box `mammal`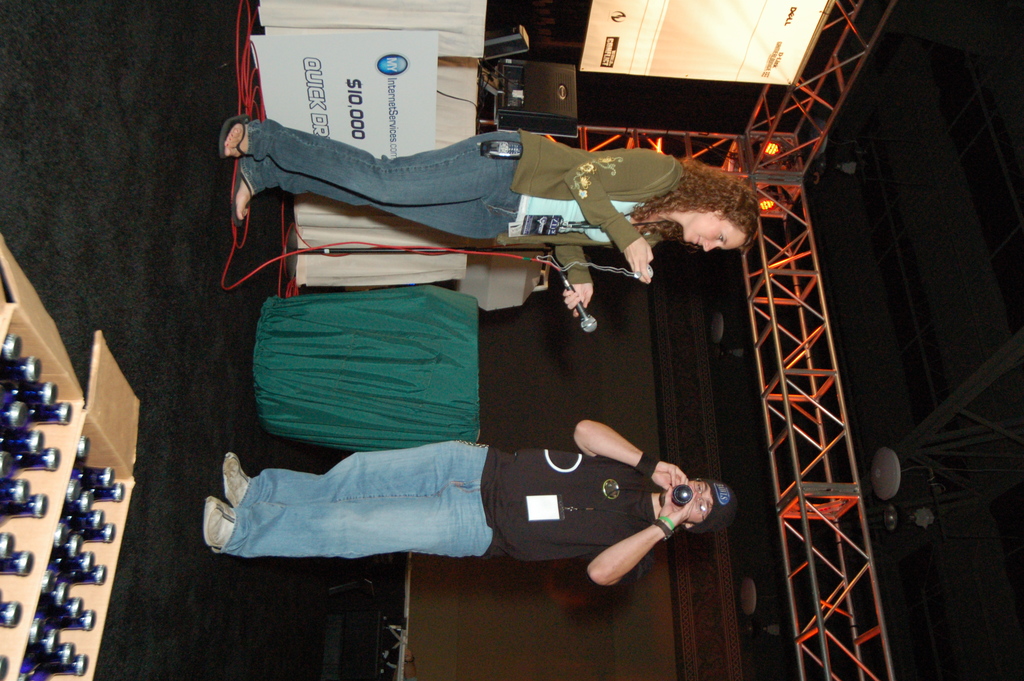
[x1=164, y1=412, x2=724, y2=586]
